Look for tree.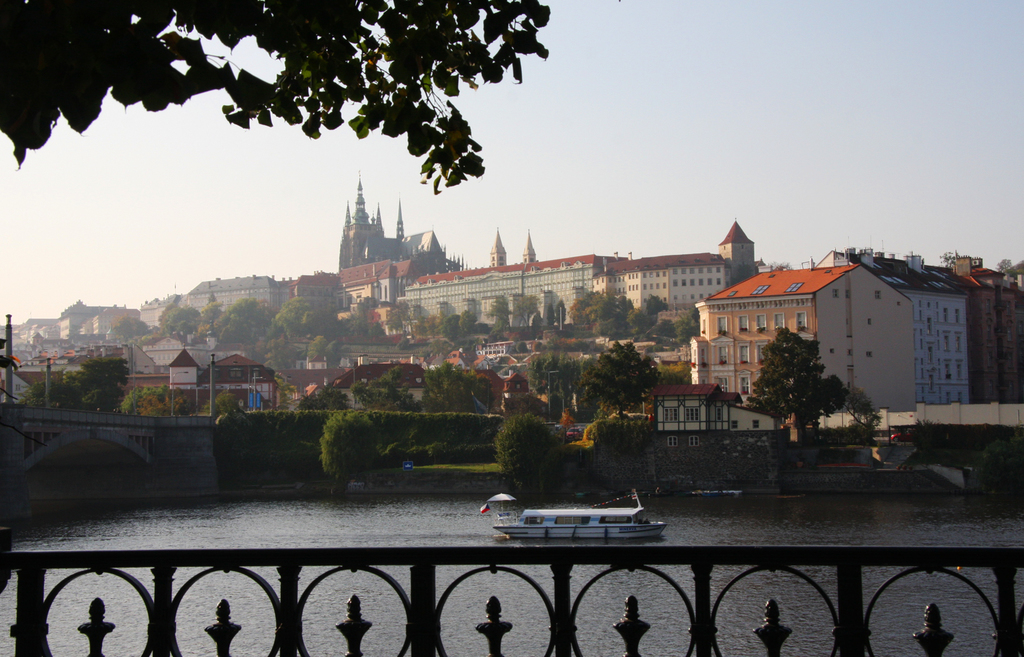
Found: box(202, 291, 227, 336).
